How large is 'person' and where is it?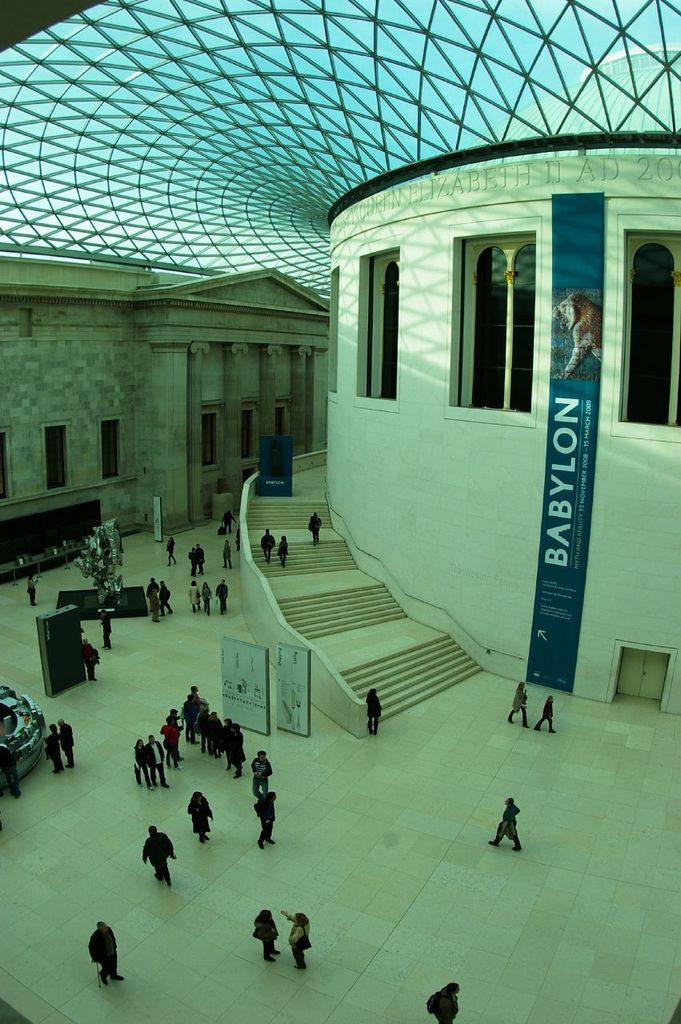
Bounding box: box=[49, 730, 59, 769].
